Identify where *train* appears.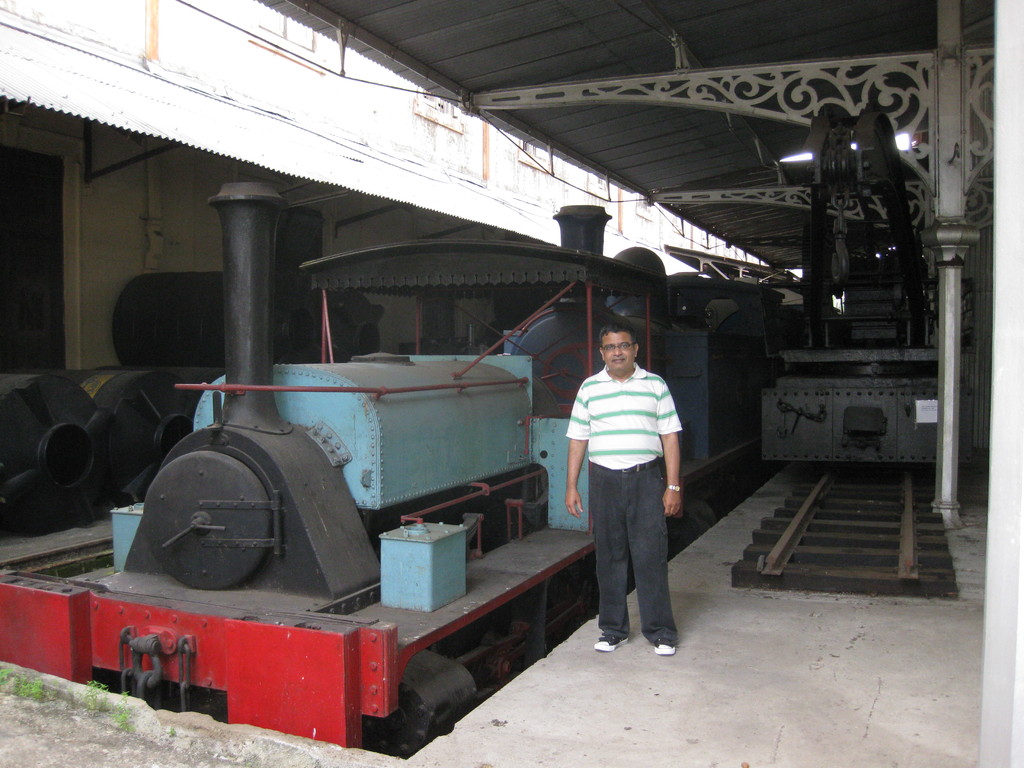
Appears at bbox(0, 186, 810, 757).
